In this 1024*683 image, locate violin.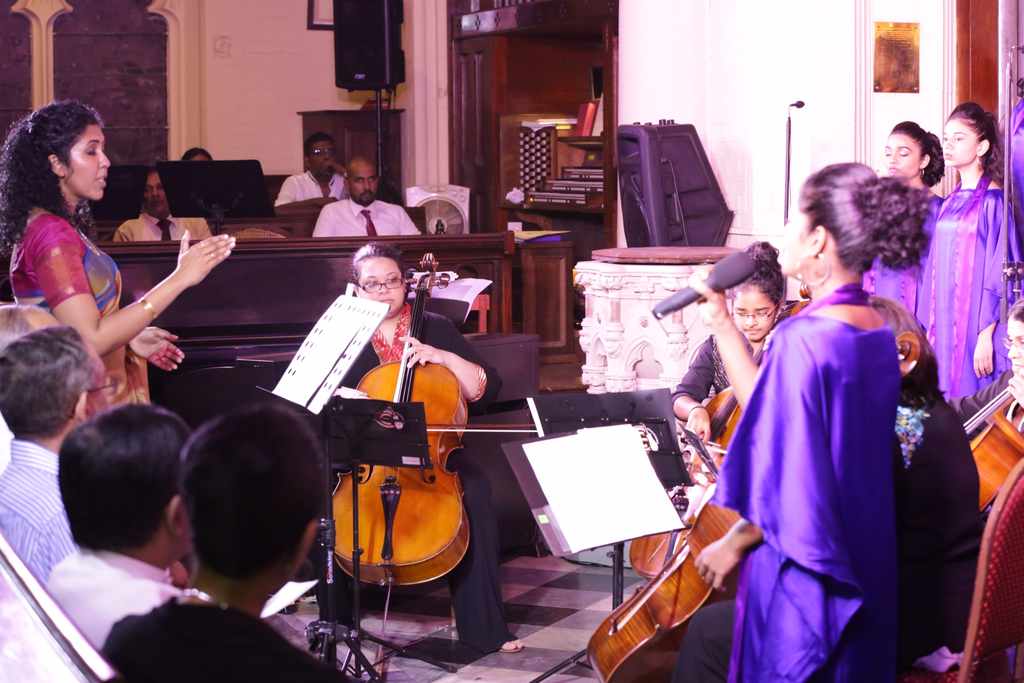
Bounding box: 627,281,808,582.
